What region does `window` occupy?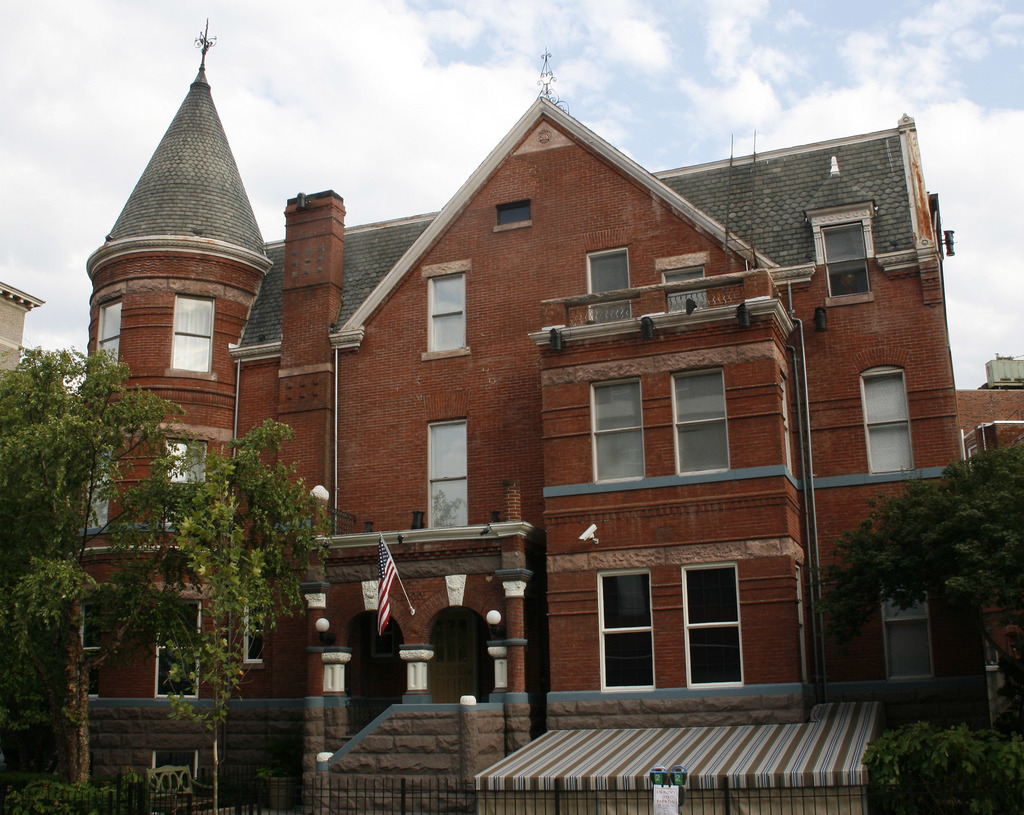
pyautogui.locateOnScreen(878, 578, 935, 679).
